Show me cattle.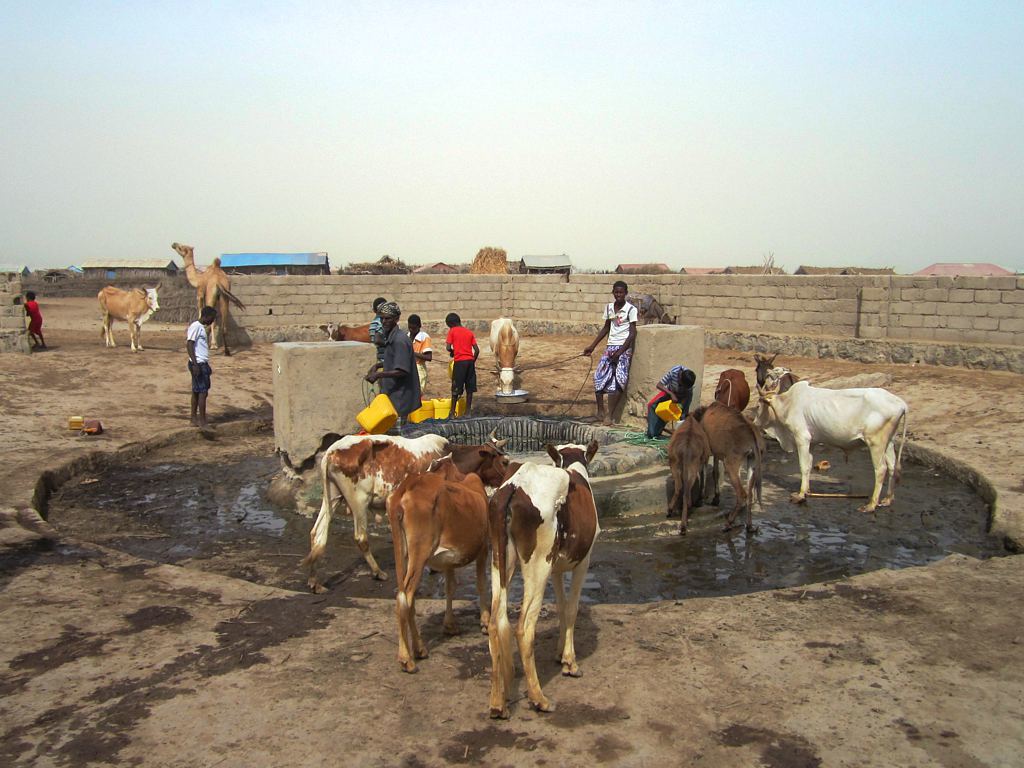
cattle is here: {"x1": 716, "y1": 367, "x2": 751, "y2": 409}.
